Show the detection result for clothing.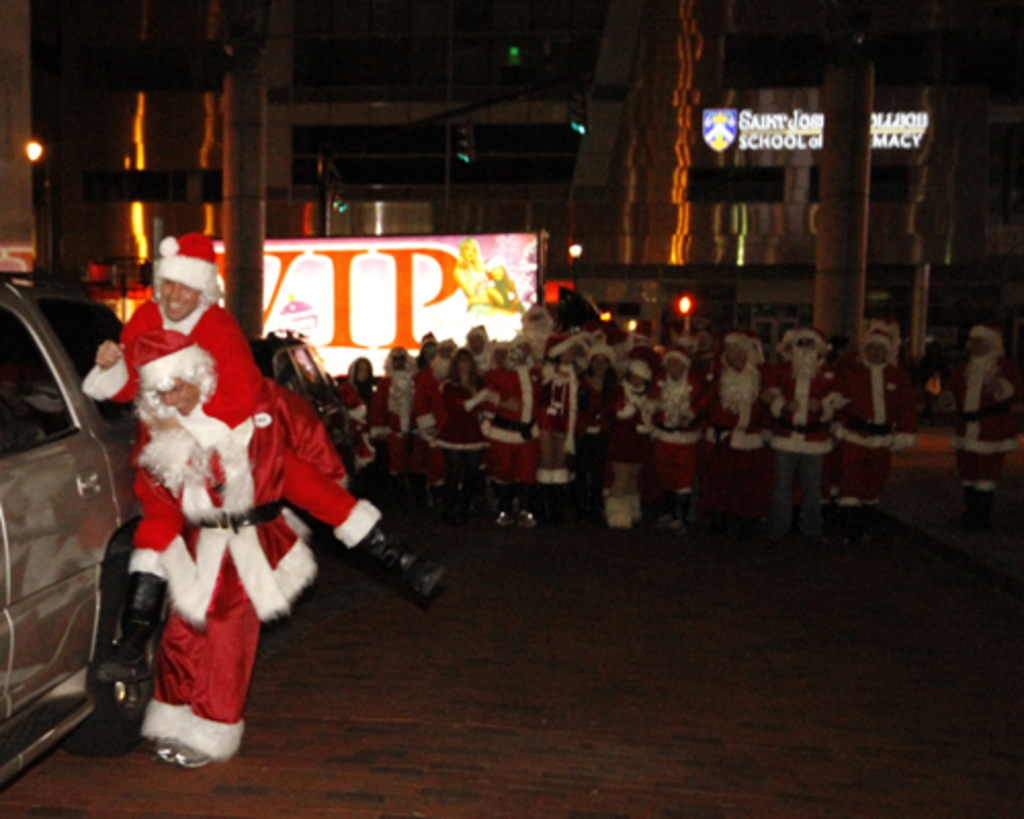
(530, 336, 569, 485).
